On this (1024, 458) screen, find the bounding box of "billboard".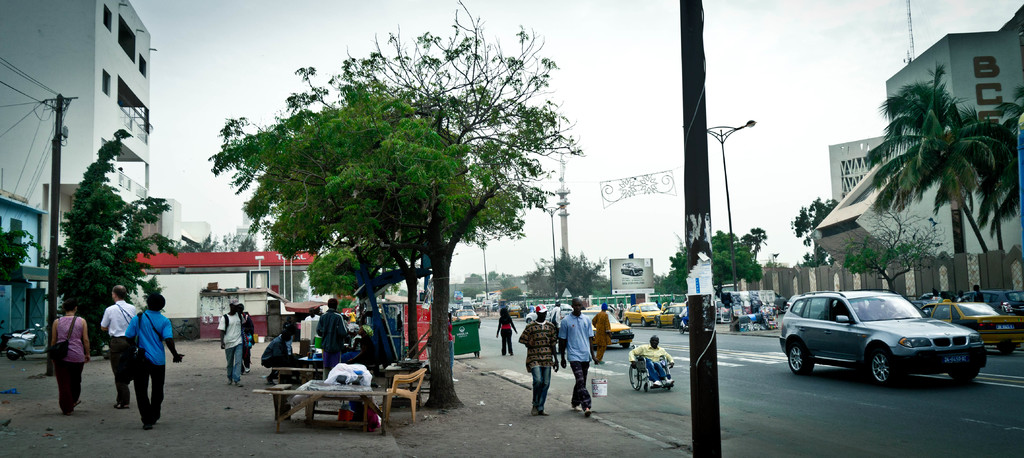
Bounding box: (610,251,657,290).
